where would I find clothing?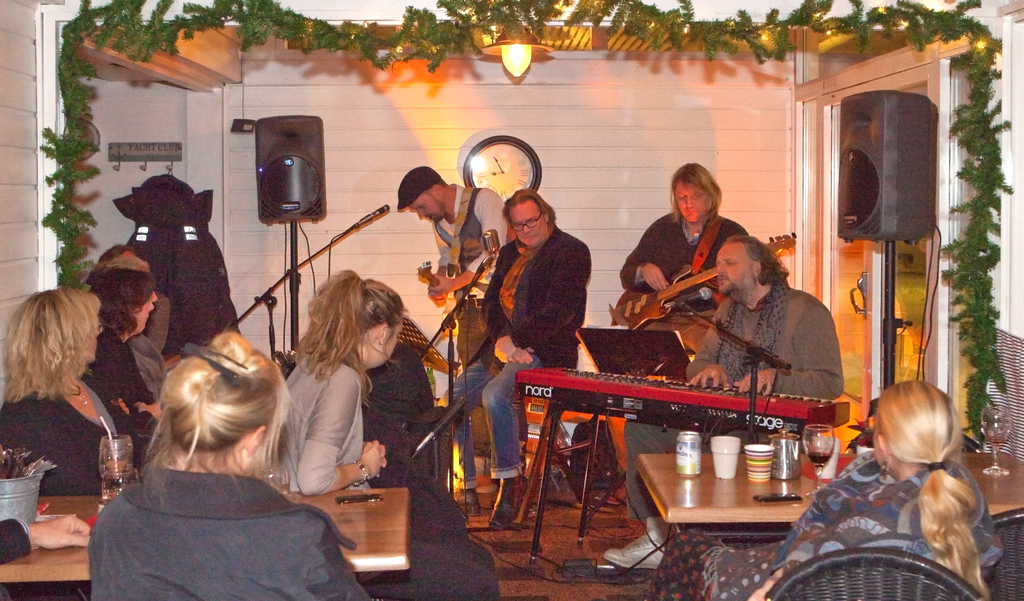
At [0, 371, 171, 481].
